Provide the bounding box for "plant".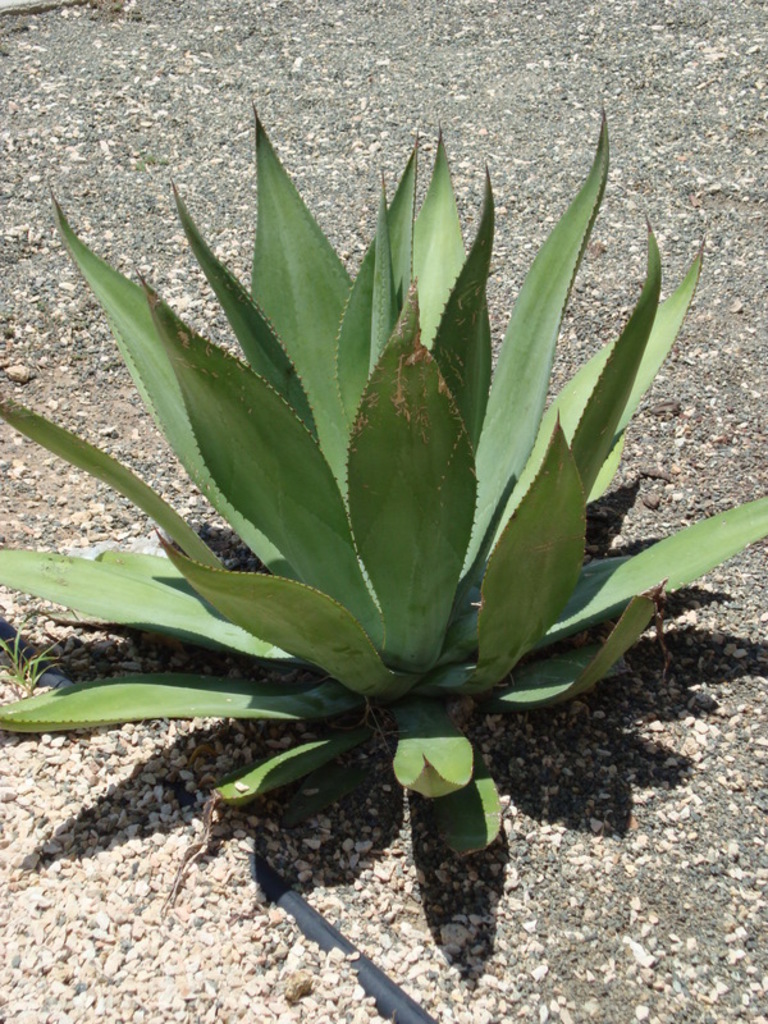
region(0, 614, 54, 700).
